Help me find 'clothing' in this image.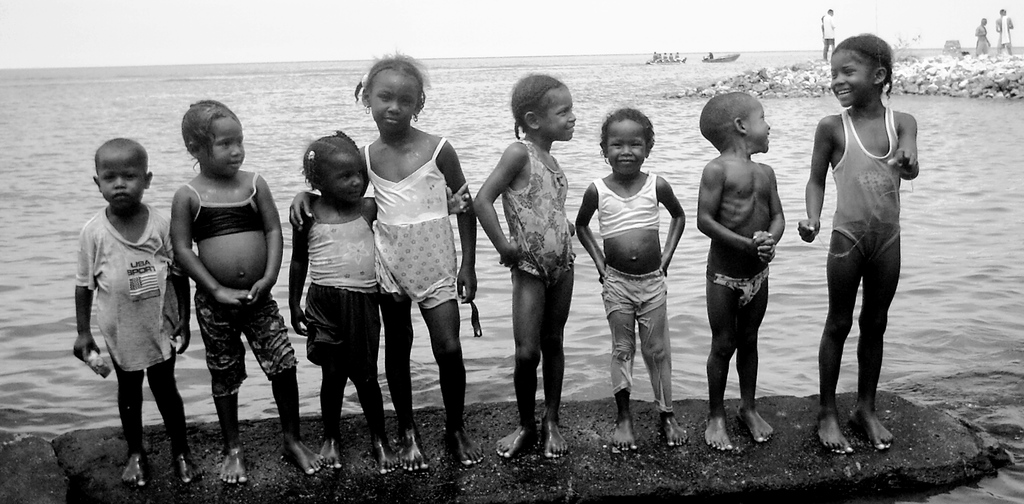
Found it: l=507, t=126, r=576, b=297.
